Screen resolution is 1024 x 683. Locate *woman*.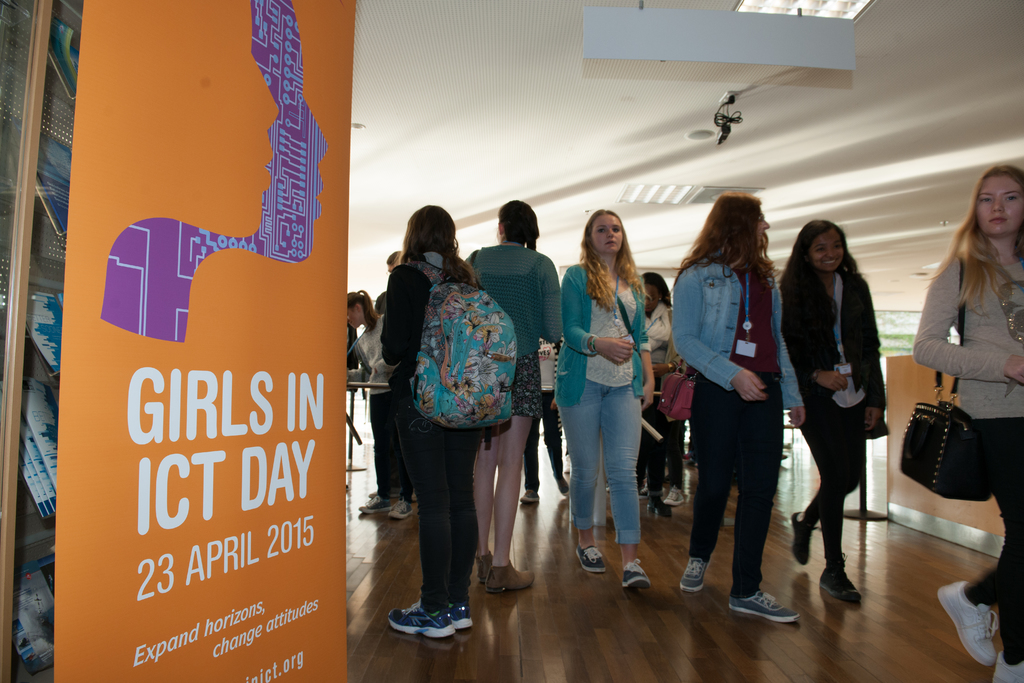
<bbox>915, 165, 1023, 682</bbox>.
